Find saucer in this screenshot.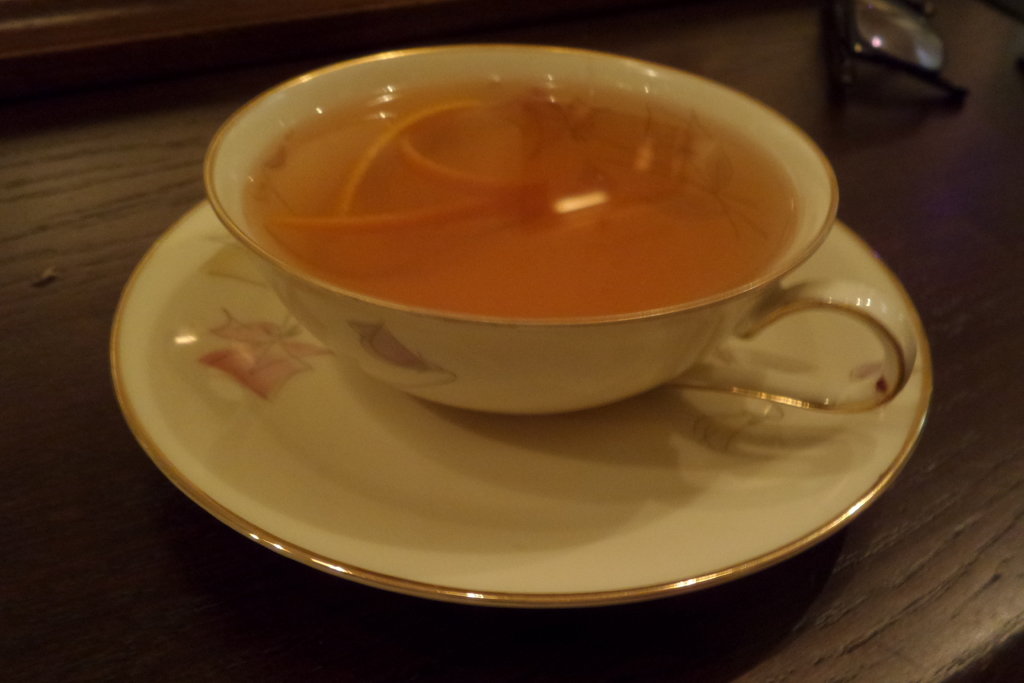
The bounding box for saucer is (left=108, top=202, right=936, bottom=612).
